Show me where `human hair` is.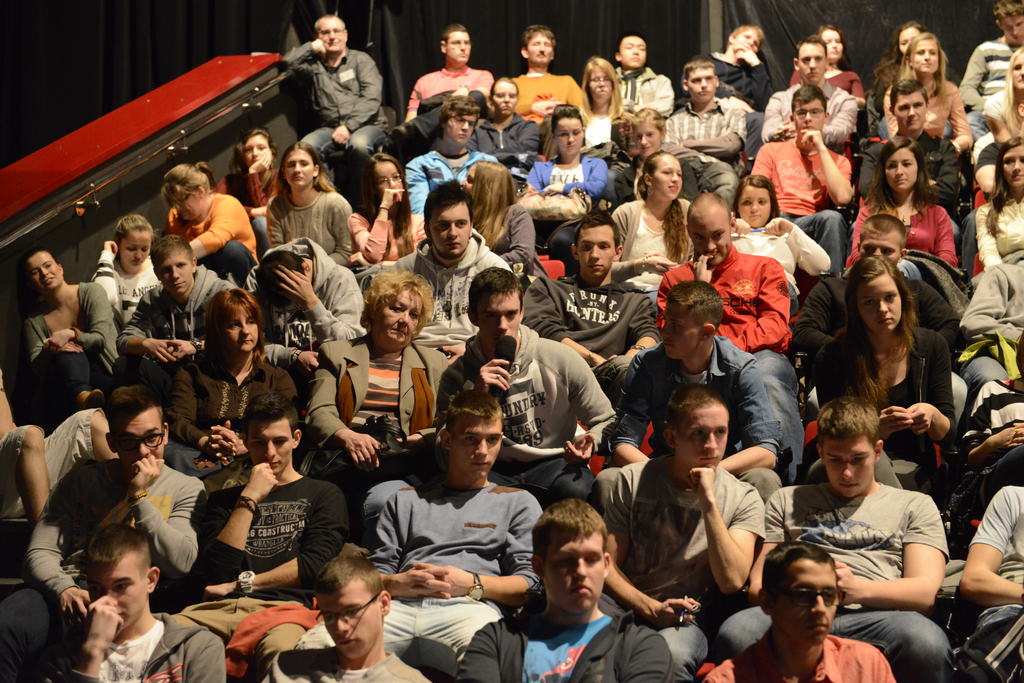
`human hair` is at box=[438, 93, 481, 140].
